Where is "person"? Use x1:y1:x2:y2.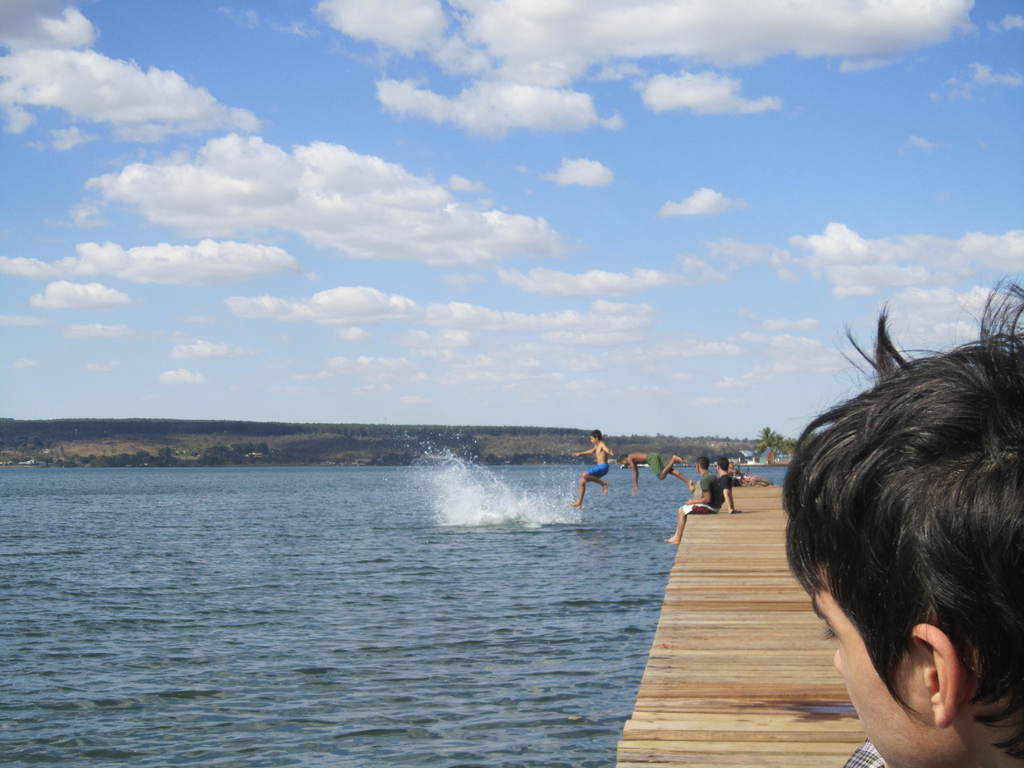
692:460:711:487.
